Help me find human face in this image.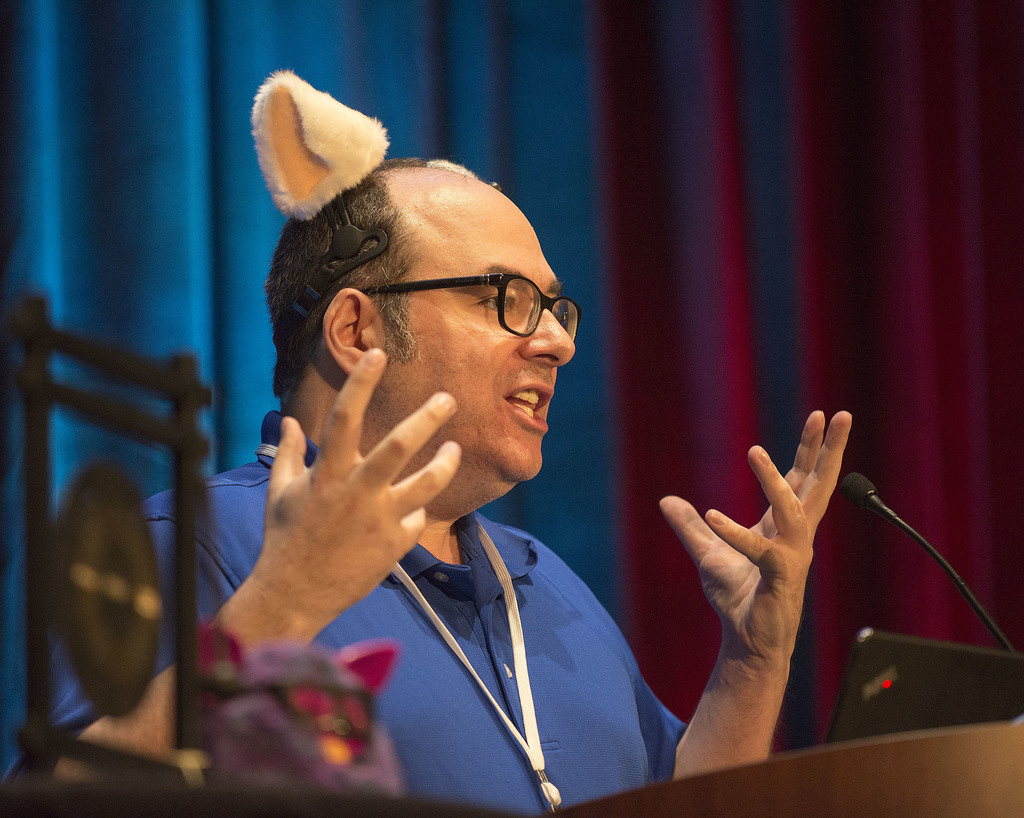
Found it: <bbox>404, 189, 573, 476</bbox>.
